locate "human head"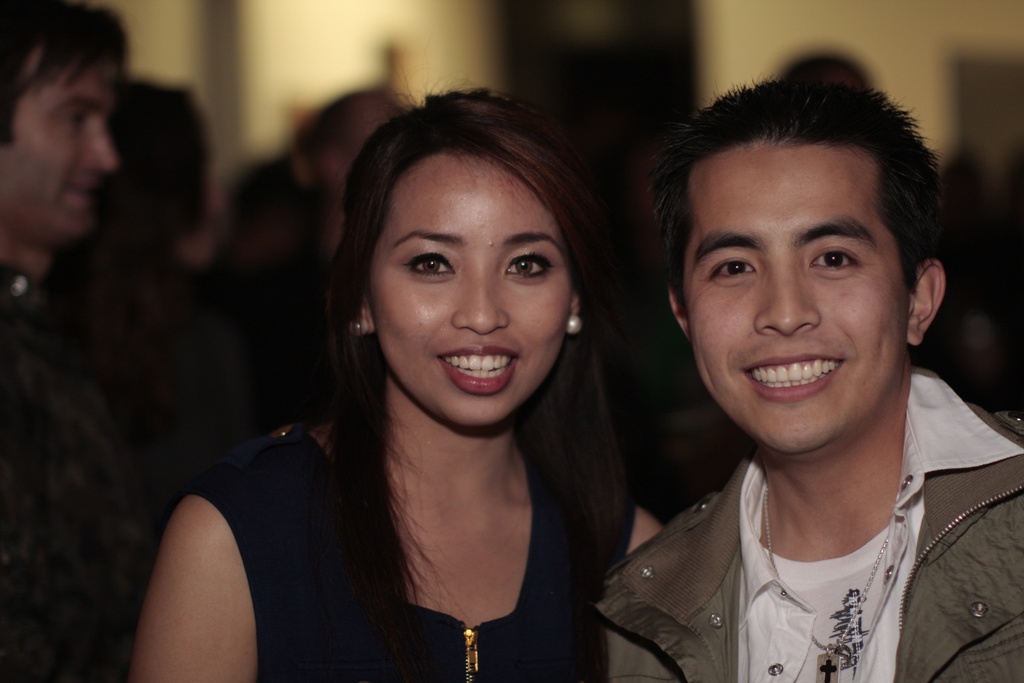
left=358, top=76, right=603, bottom=404
